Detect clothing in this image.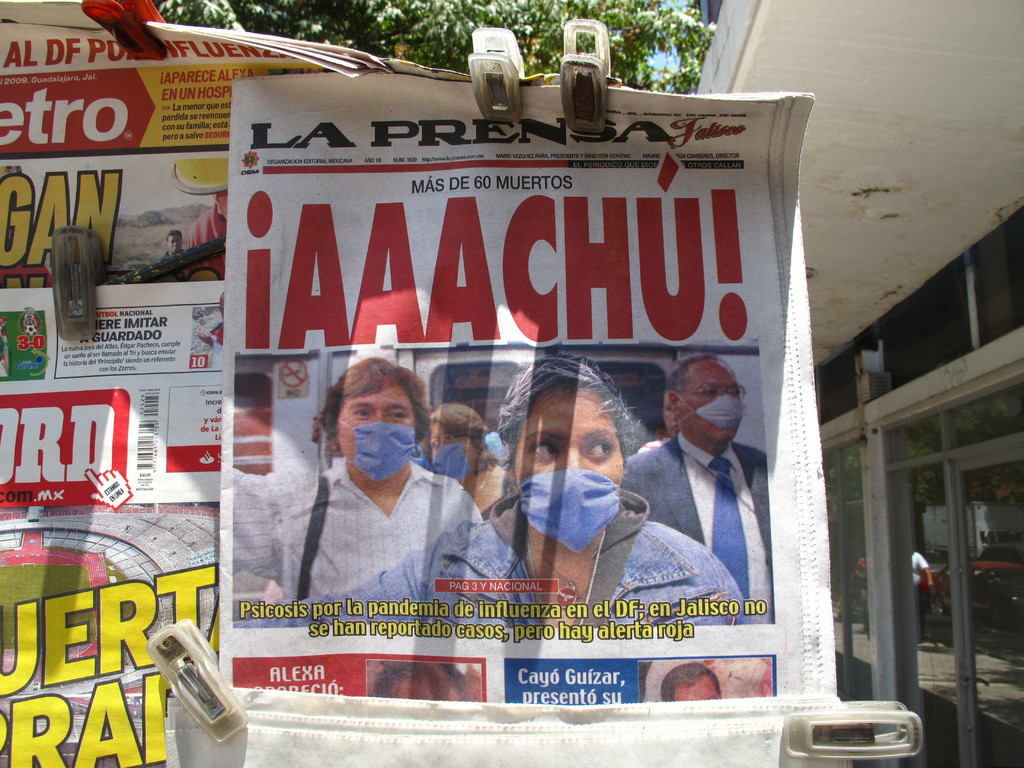
Detection: left=0, top=333, right=7, bottom=383.
